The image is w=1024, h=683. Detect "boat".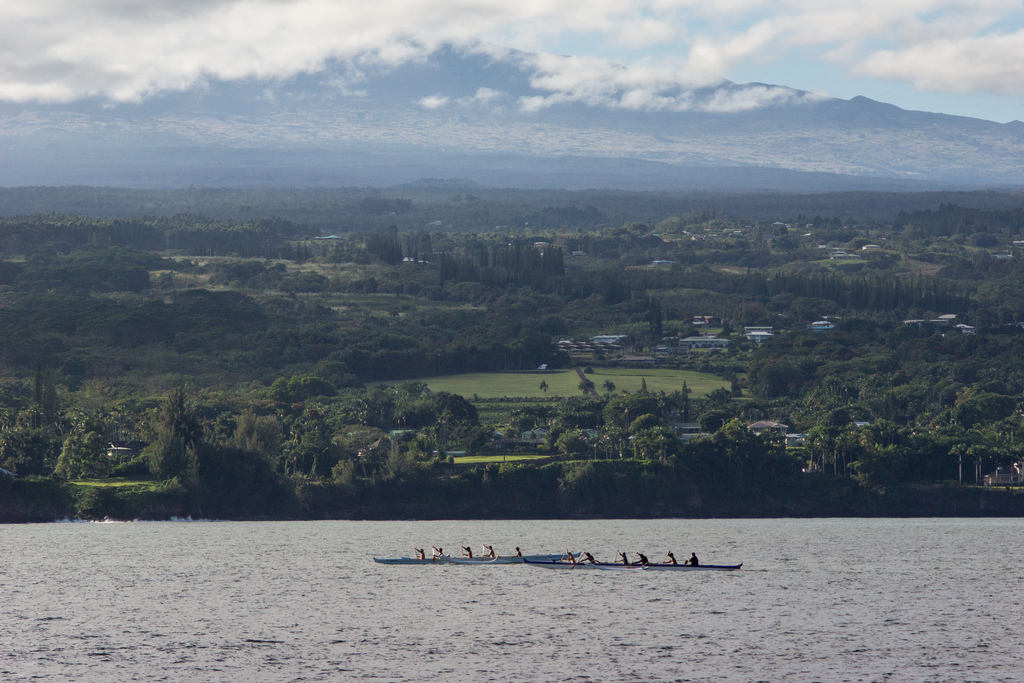
Detection: (375, 543, 574, 566).
